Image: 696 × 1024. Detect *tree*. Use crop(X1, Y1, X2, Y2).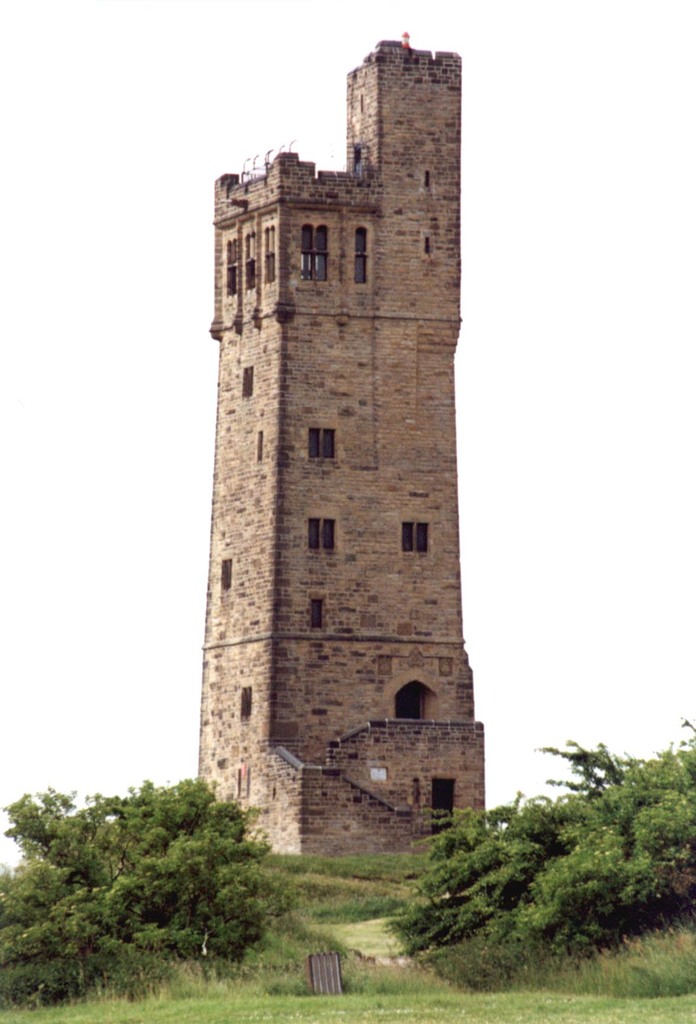
crop(383, 712, 695, 988).
